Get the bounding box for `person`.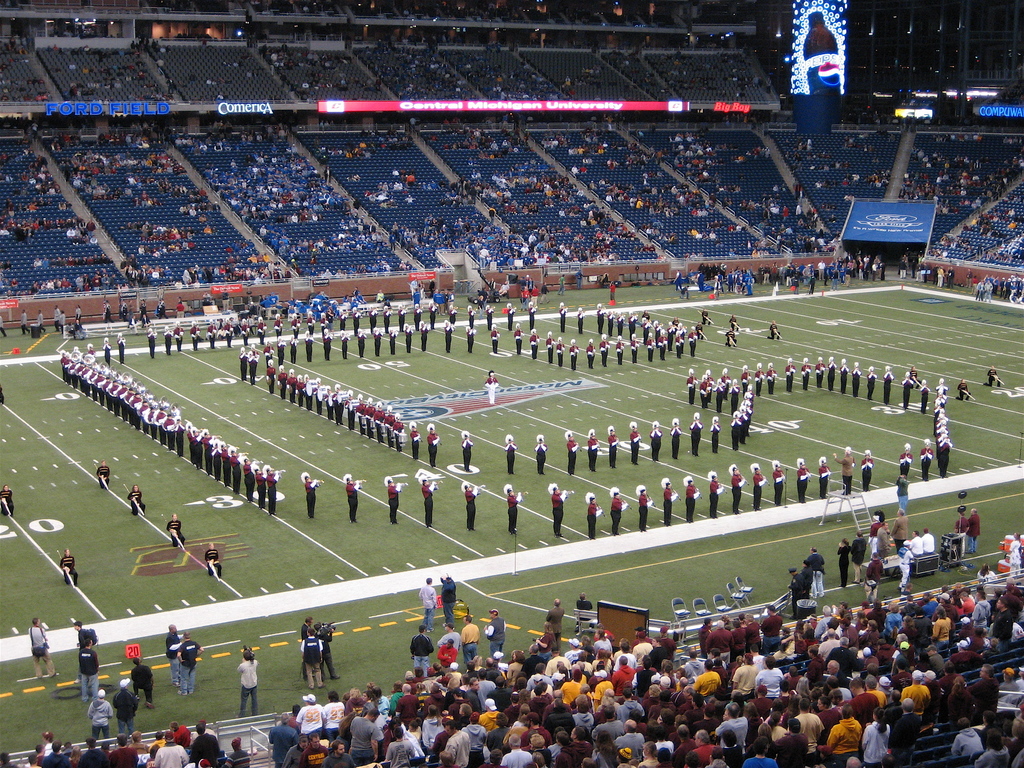
[76, 304, 82, 327].
